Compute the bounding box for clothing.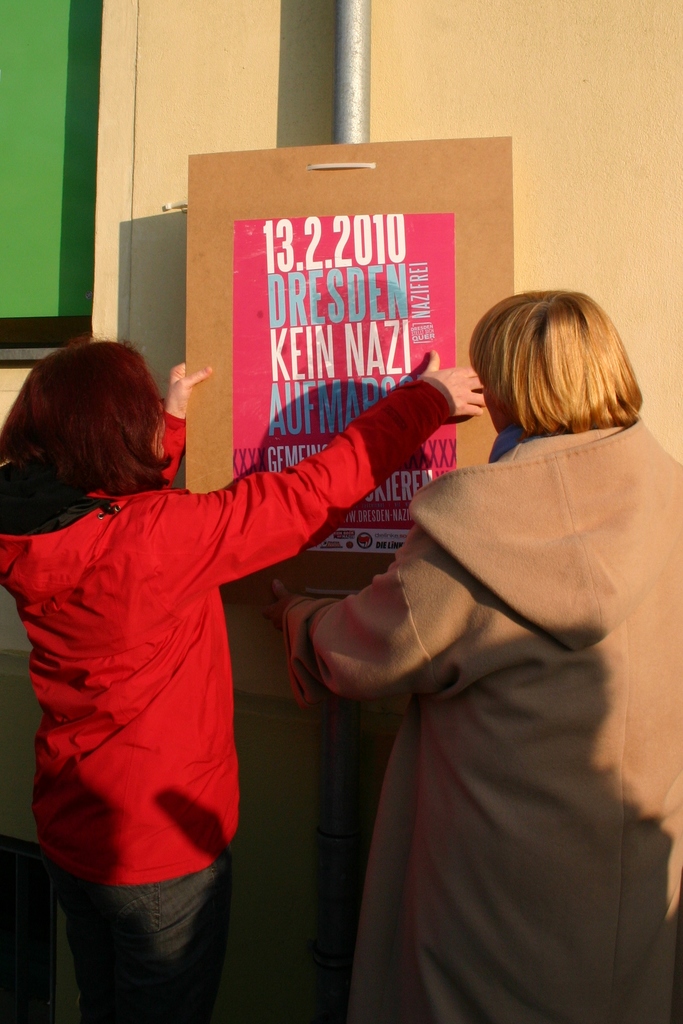
(left=29, top=388, right=341, bottom=954).
